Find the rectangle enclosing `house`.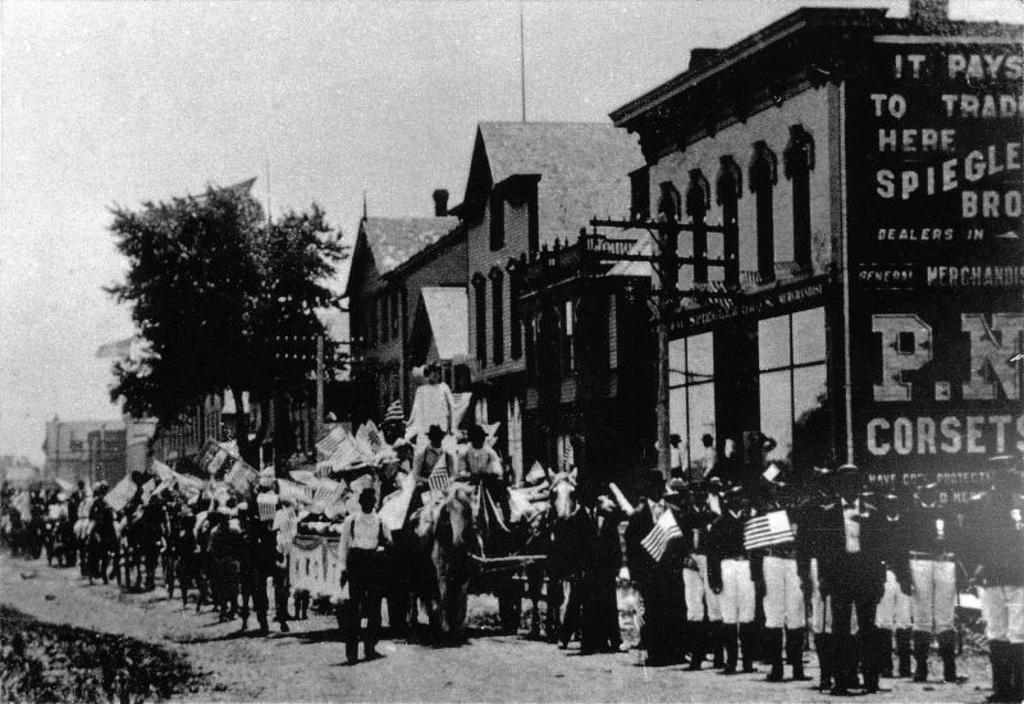
x1=133 y1=325 x2=328 y2=506.
